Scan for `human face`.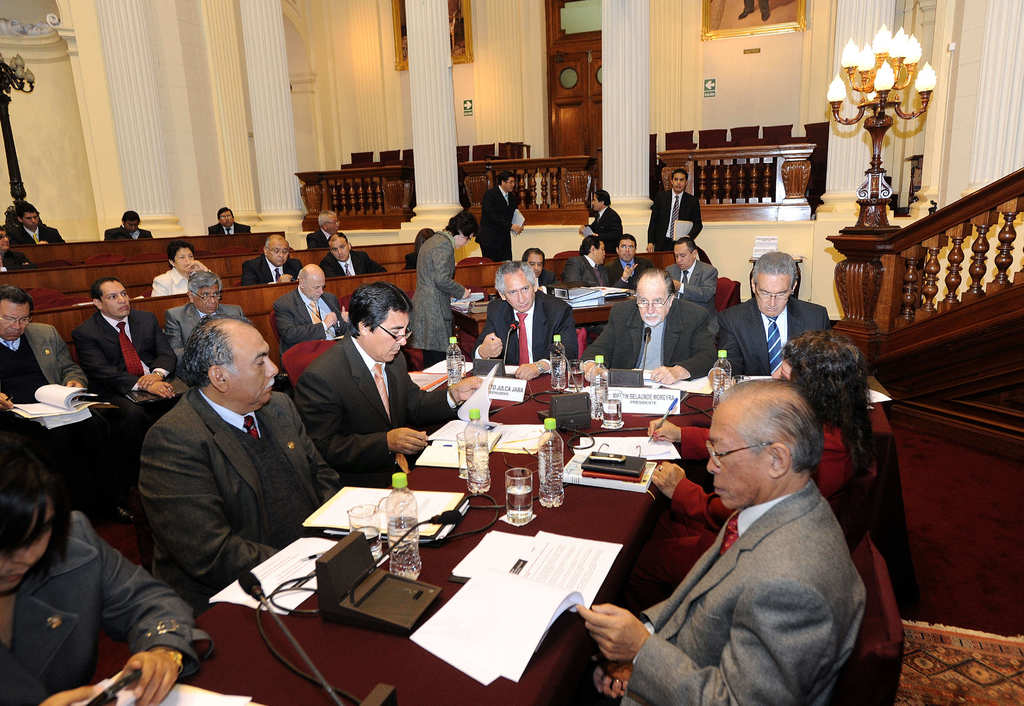
Scan result: x1=0, y1=495, x2=61, y2=600.
